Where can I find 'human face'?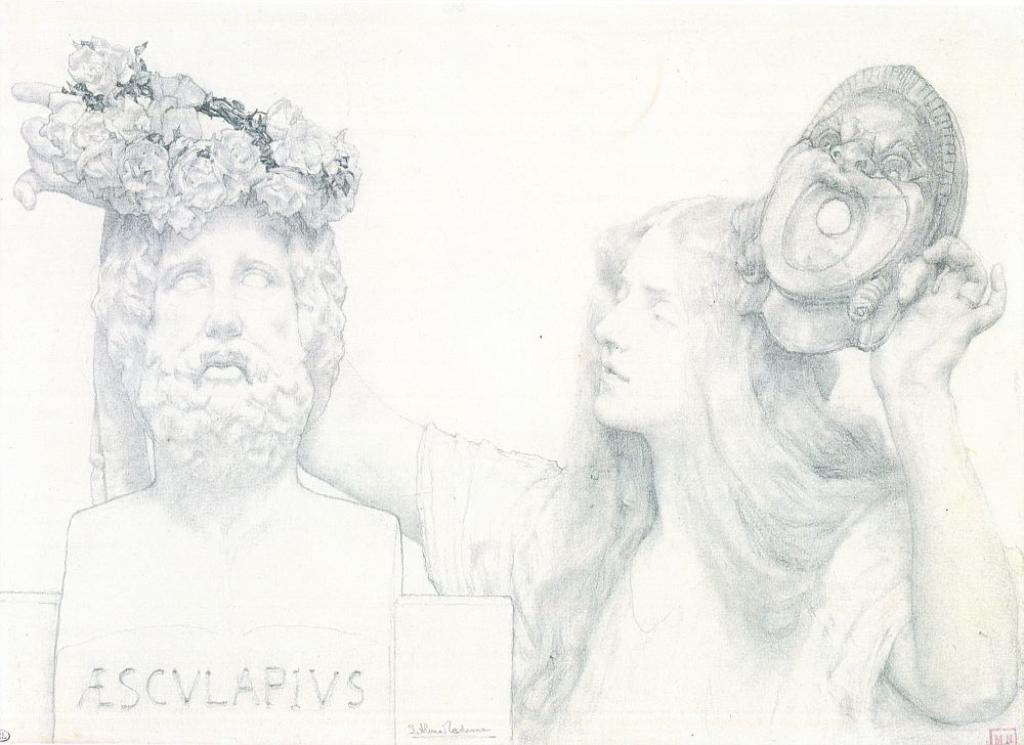
You can find it at rect(589, 229, 696, 420).
